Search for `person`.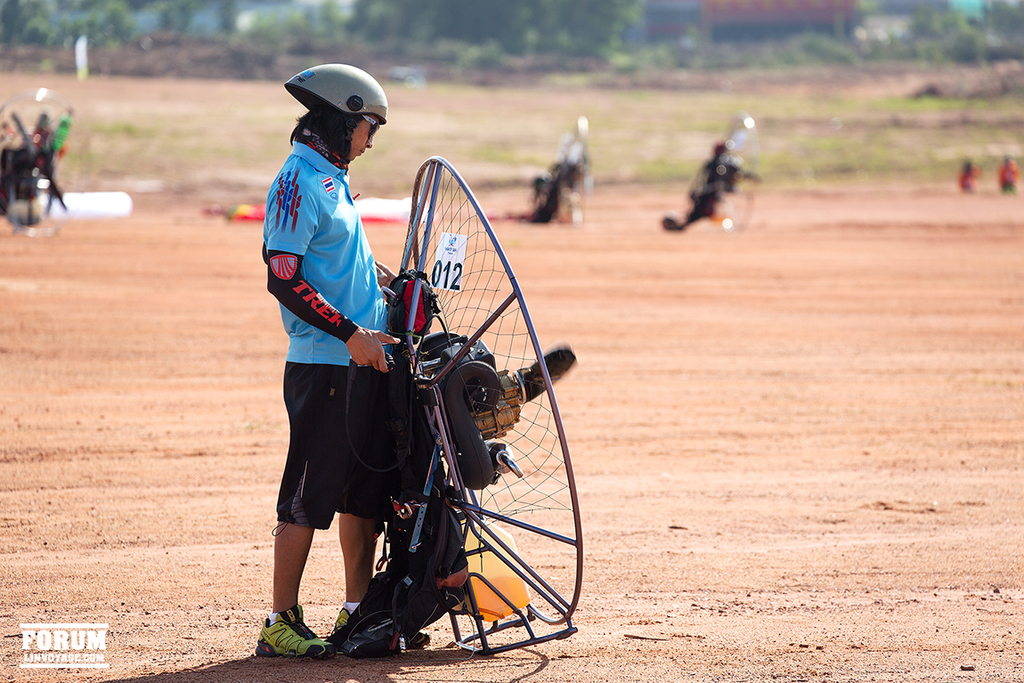
Found at <box>255,61,417,663</box>.
